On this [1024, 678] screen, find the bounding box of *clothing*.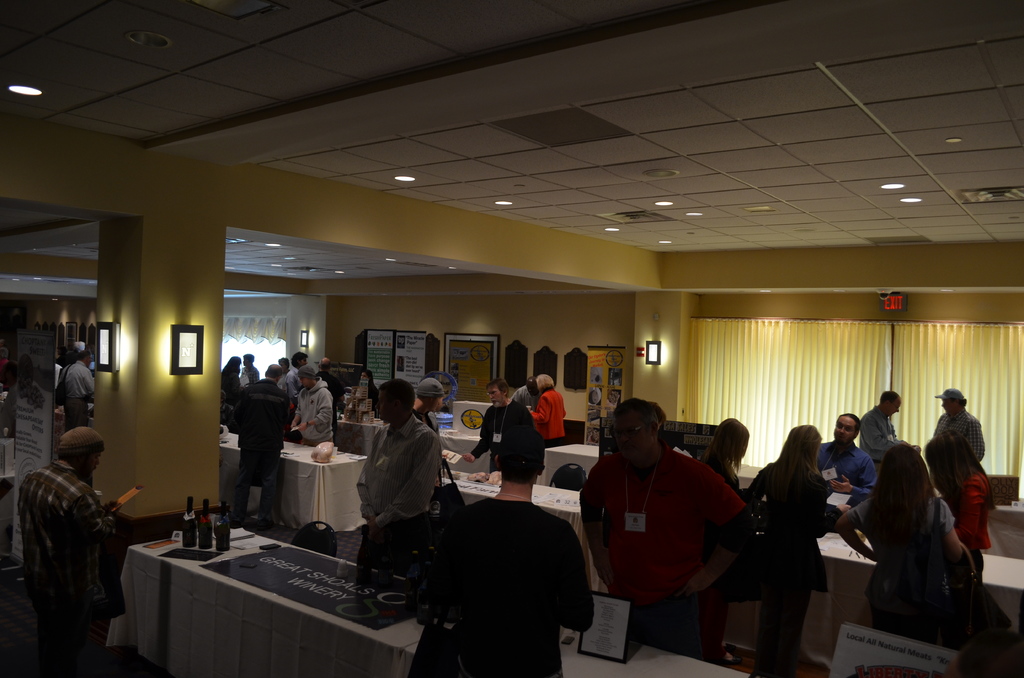
Bounding box: (left=17, top=459, right=109, bottom=674).
